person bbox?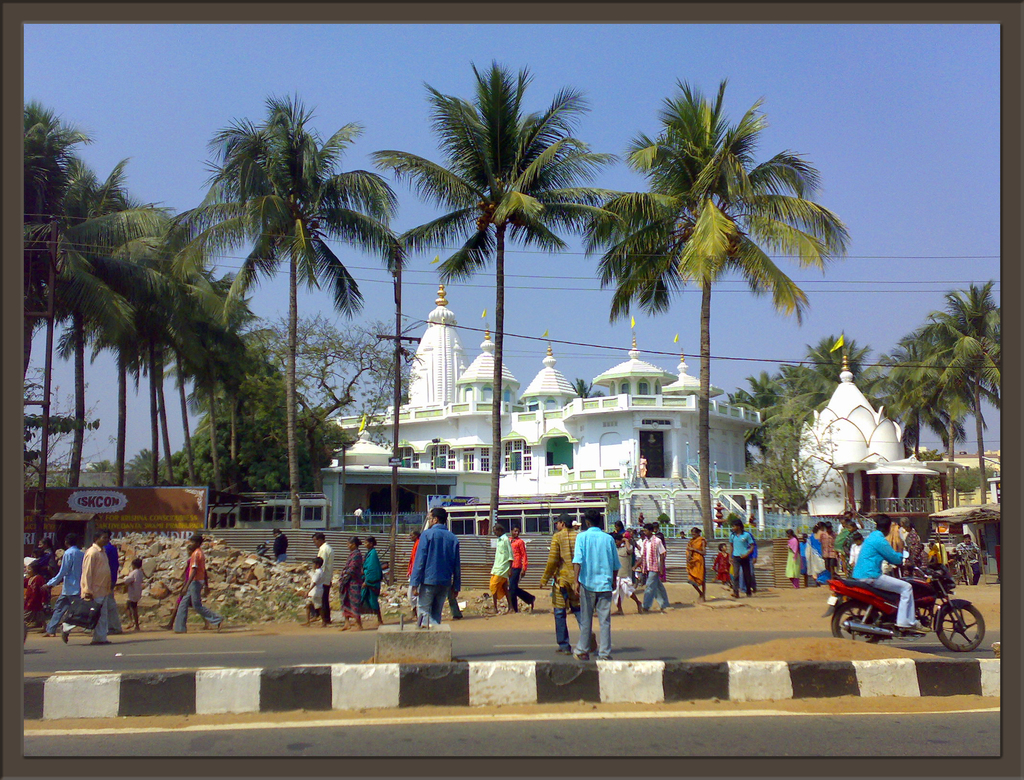
{"x1": 926, "y1": 540, "x2": 943, "y2": 566}
